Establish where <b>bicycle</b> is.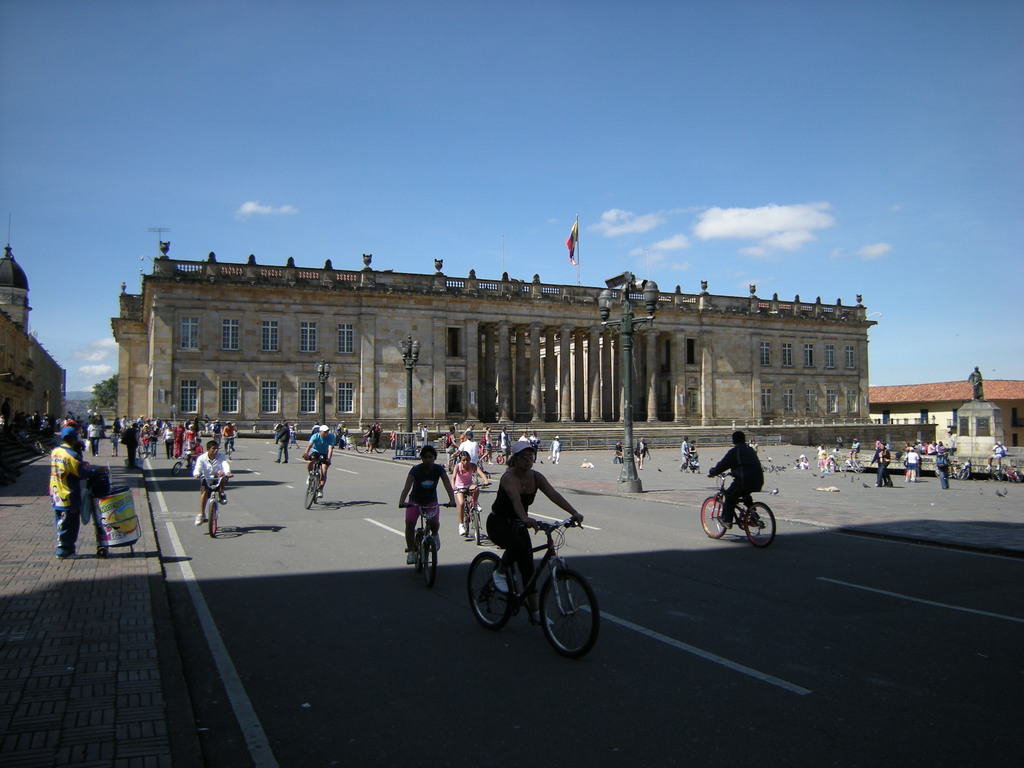
Established at pyautogui.locateOnScreen(28, 434, 51, 458).
